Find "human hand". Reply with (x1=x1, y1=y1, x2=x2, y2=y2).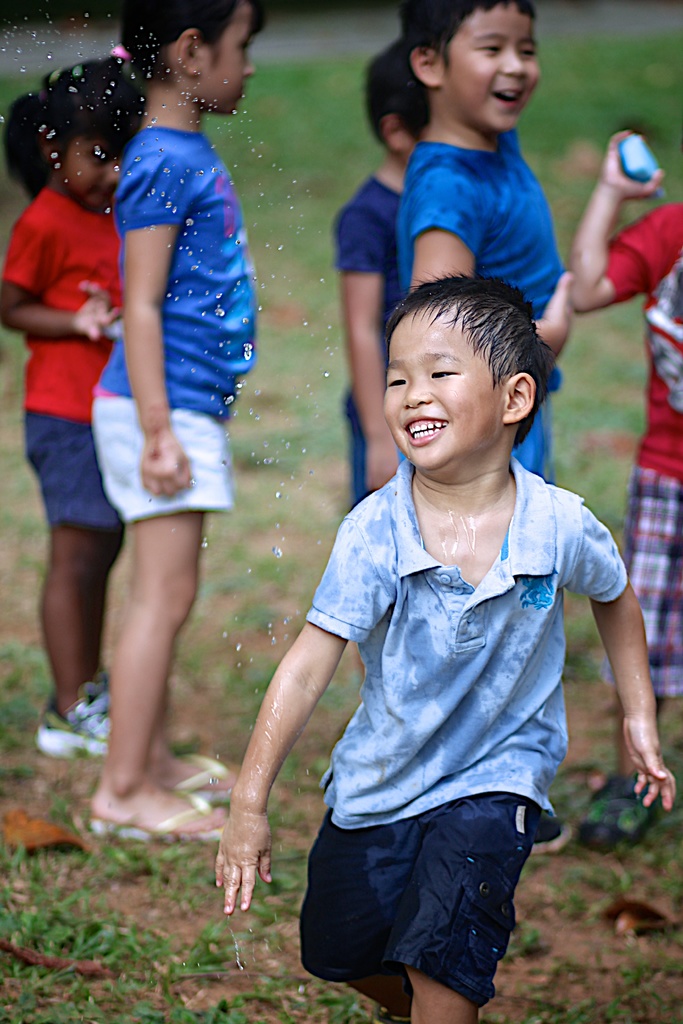
(x1=619, y1=708, x2=680, y2=816).
